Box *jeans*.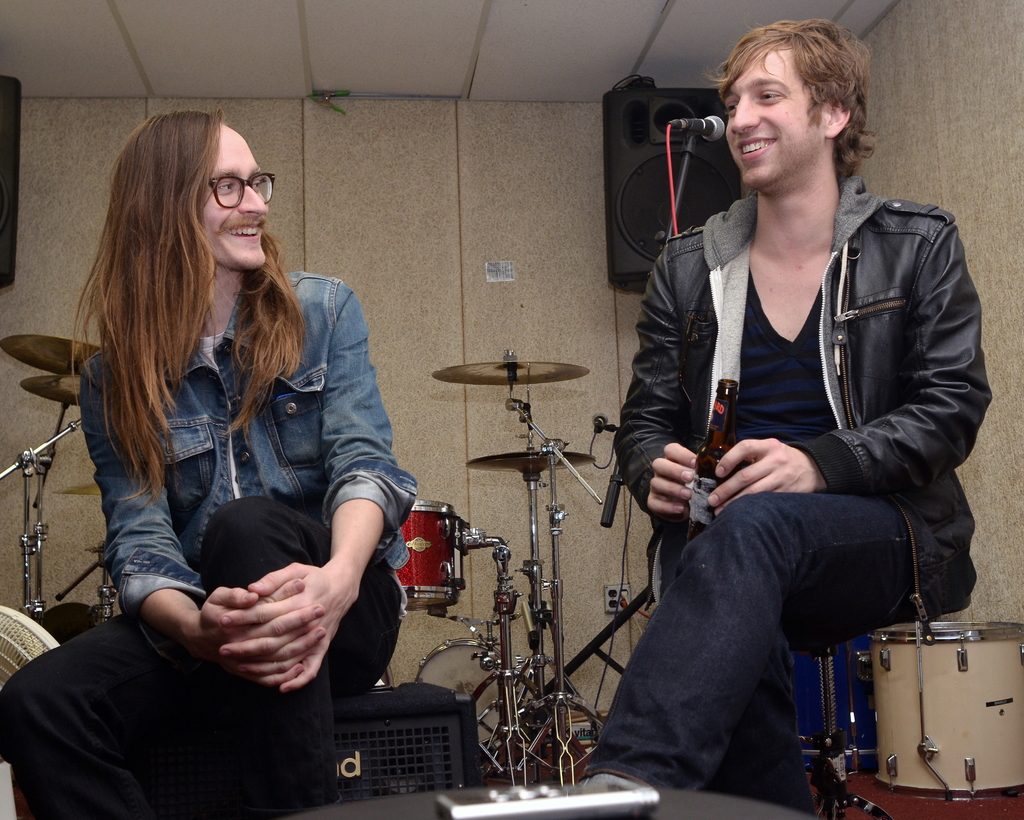
bbox=(67, 266, 426, 680).
